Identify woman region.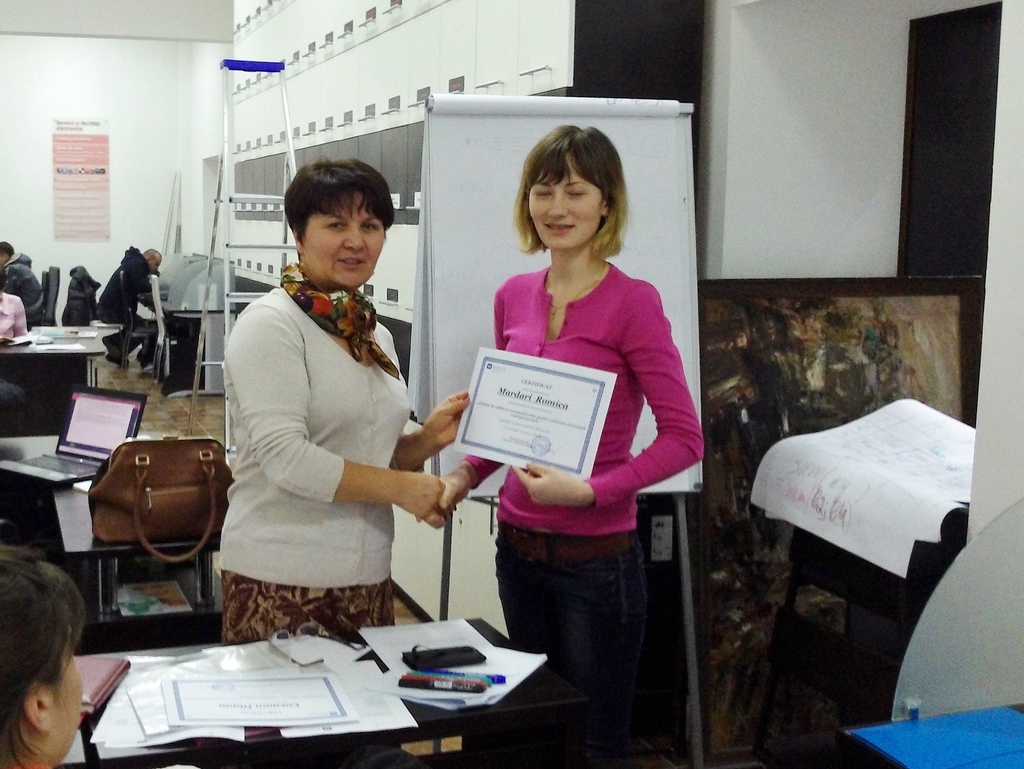
Region: bbox=(421, 186, 700, 729).
